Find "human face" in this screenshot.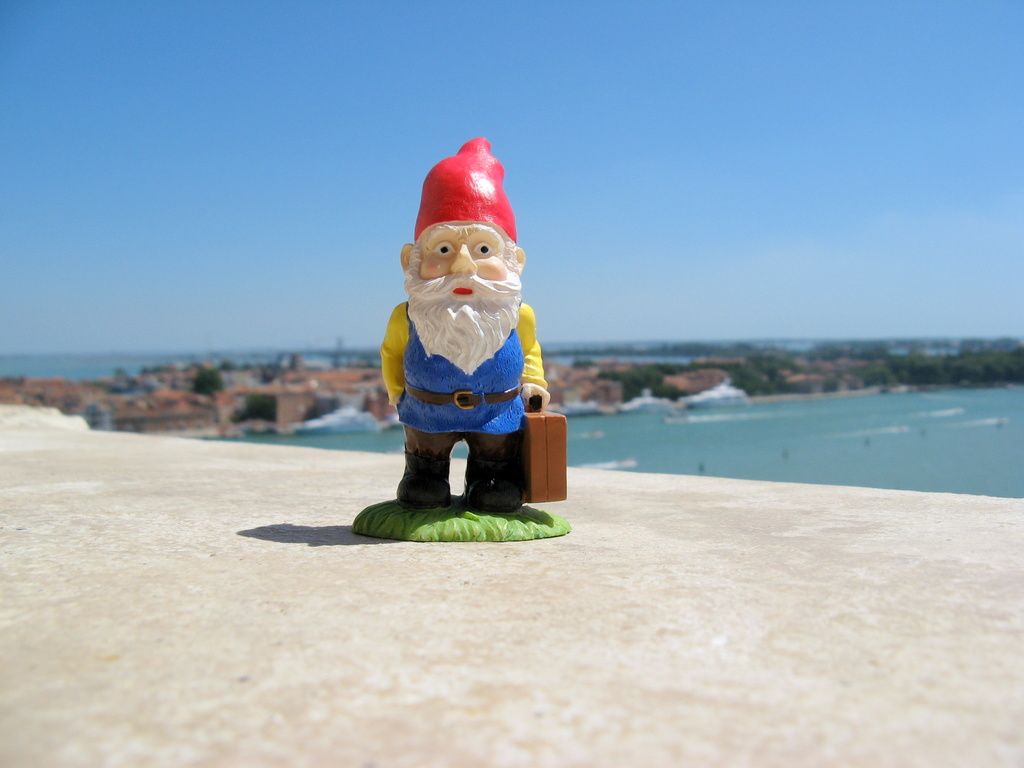
The bounding box for "human face" is 416 219 512 305.
